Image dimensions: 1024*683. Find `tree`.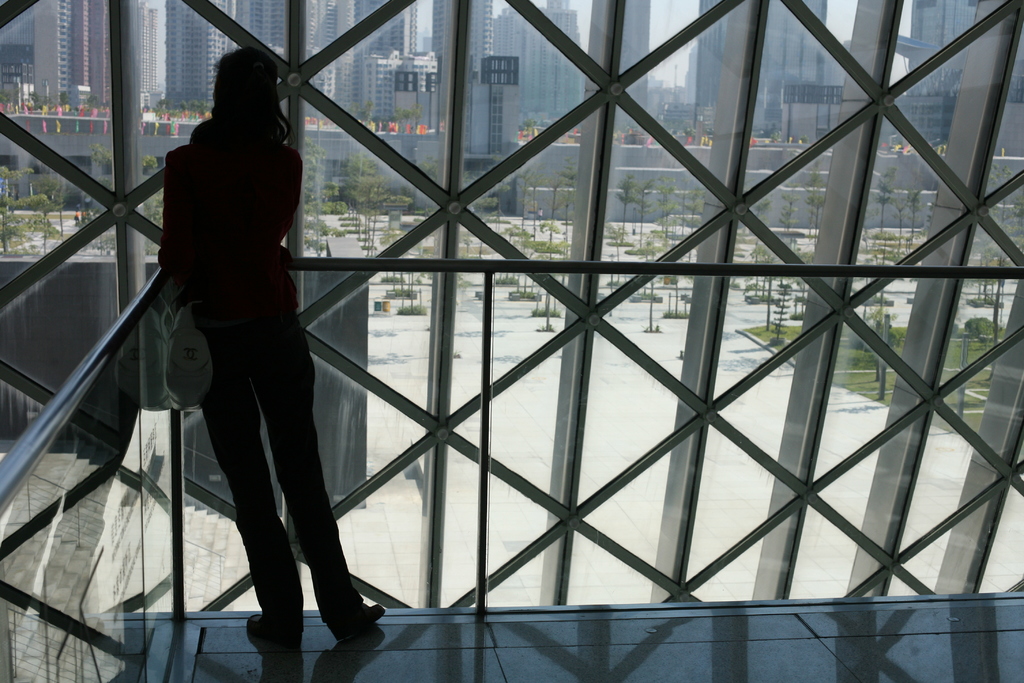
(772, 277, 792, 343).
